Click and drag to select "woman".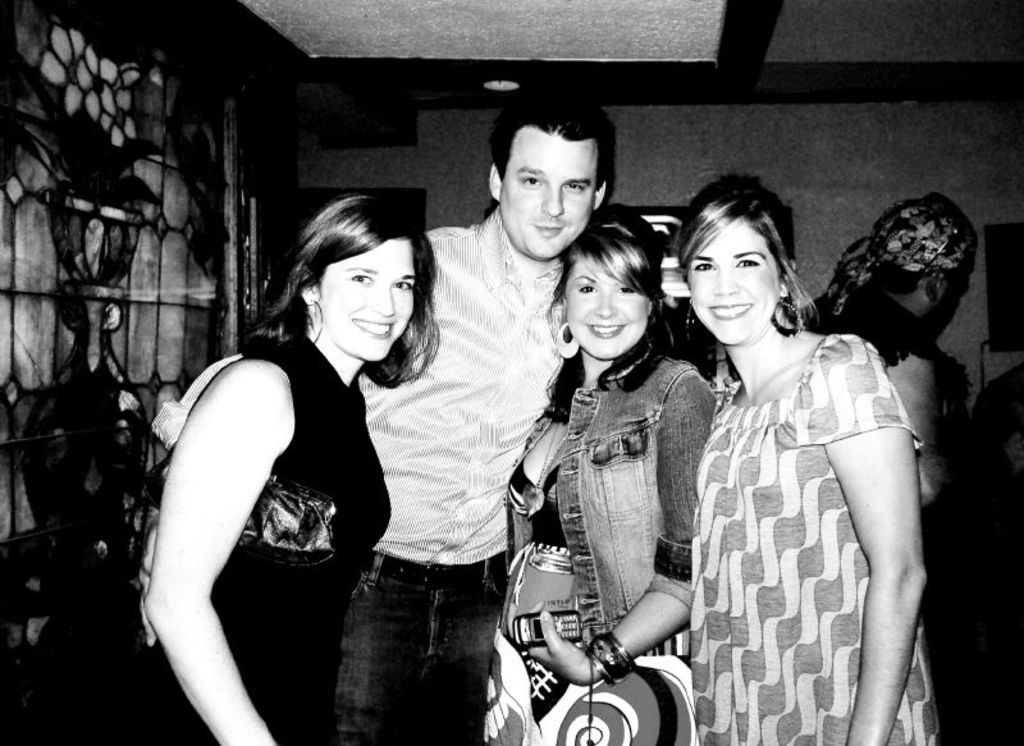
Selection: box=[480, 194, 713, 745].
